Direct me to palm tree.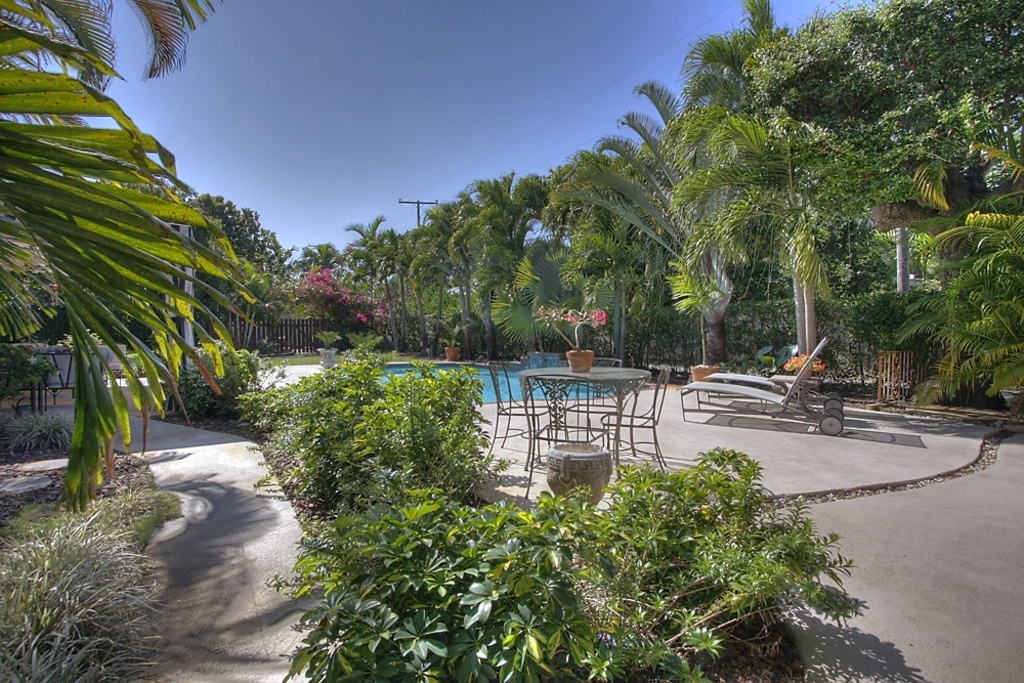
Direction: bbox(213, 205, 301, 327).
